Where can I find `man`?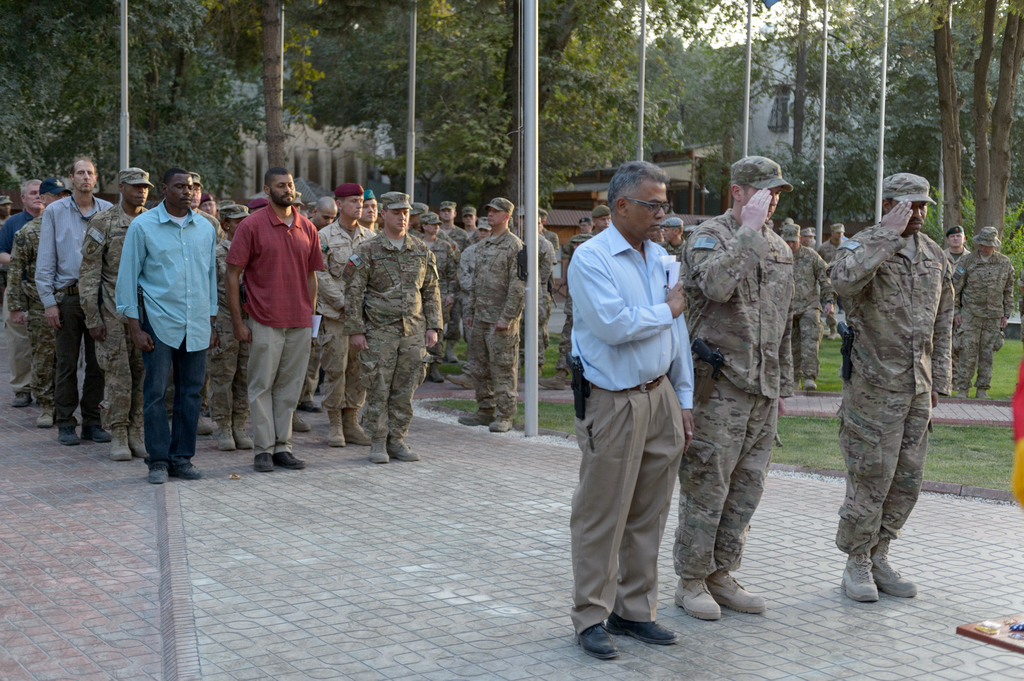
You can find it at bbox(657, 214, 687, 269).
